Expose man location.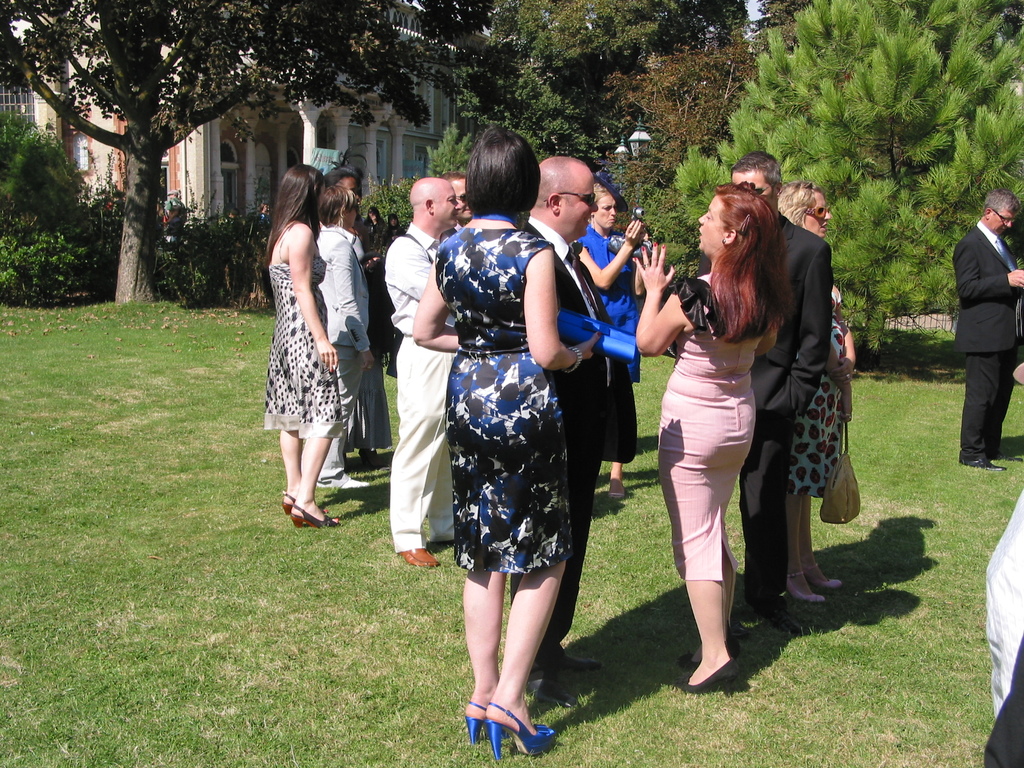
Exposed at l=436, t=166, r=473, b=232.
